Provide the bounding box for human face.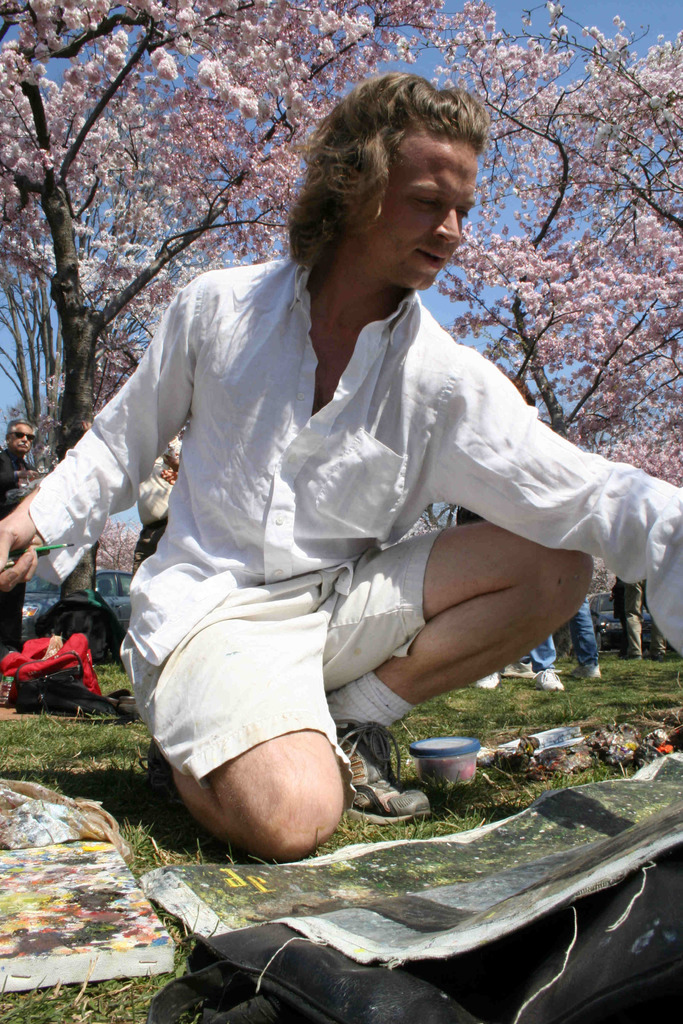
select_region(365, 143, 466, 292).
